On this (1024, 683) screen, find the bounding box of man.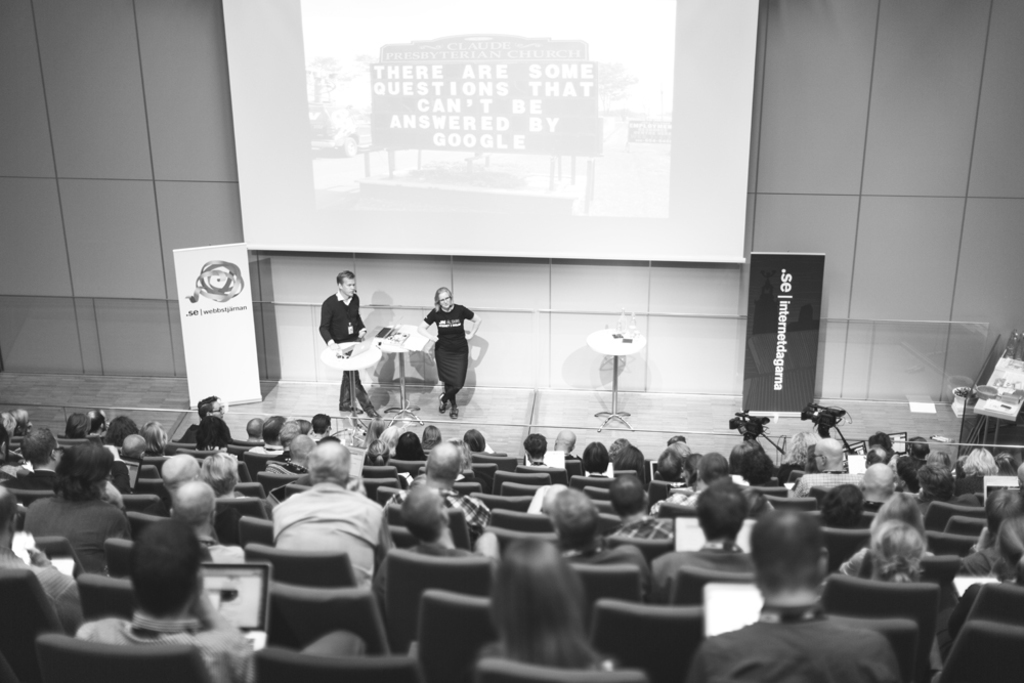
Bounding box: bbox=[861, 465, 916, 520].
